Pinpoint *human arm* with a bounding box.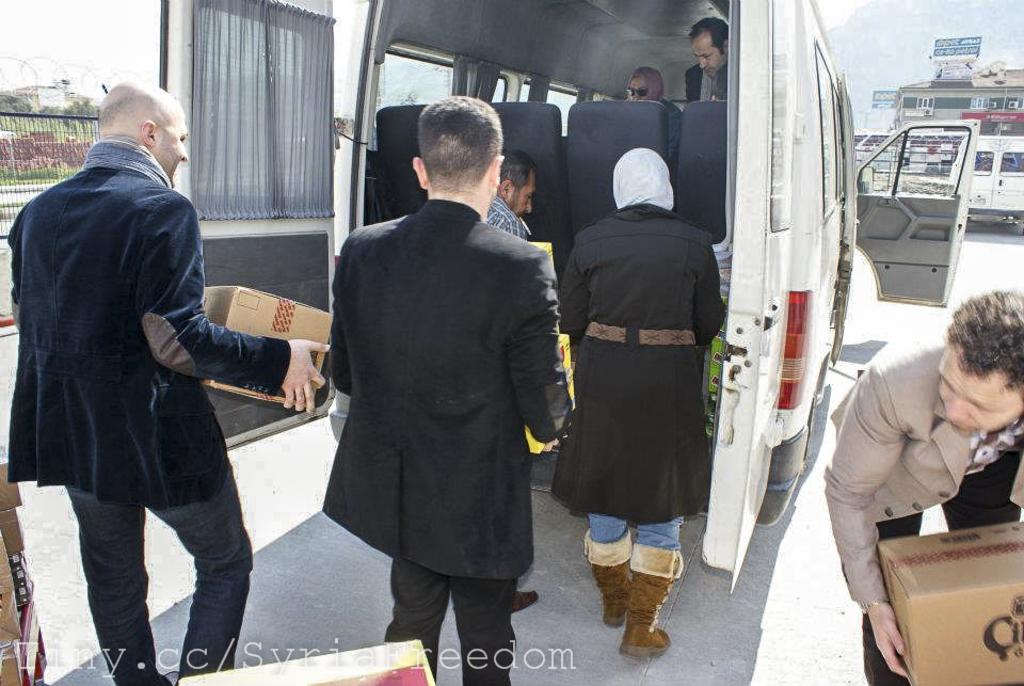
(506, 244, 580, 452).
